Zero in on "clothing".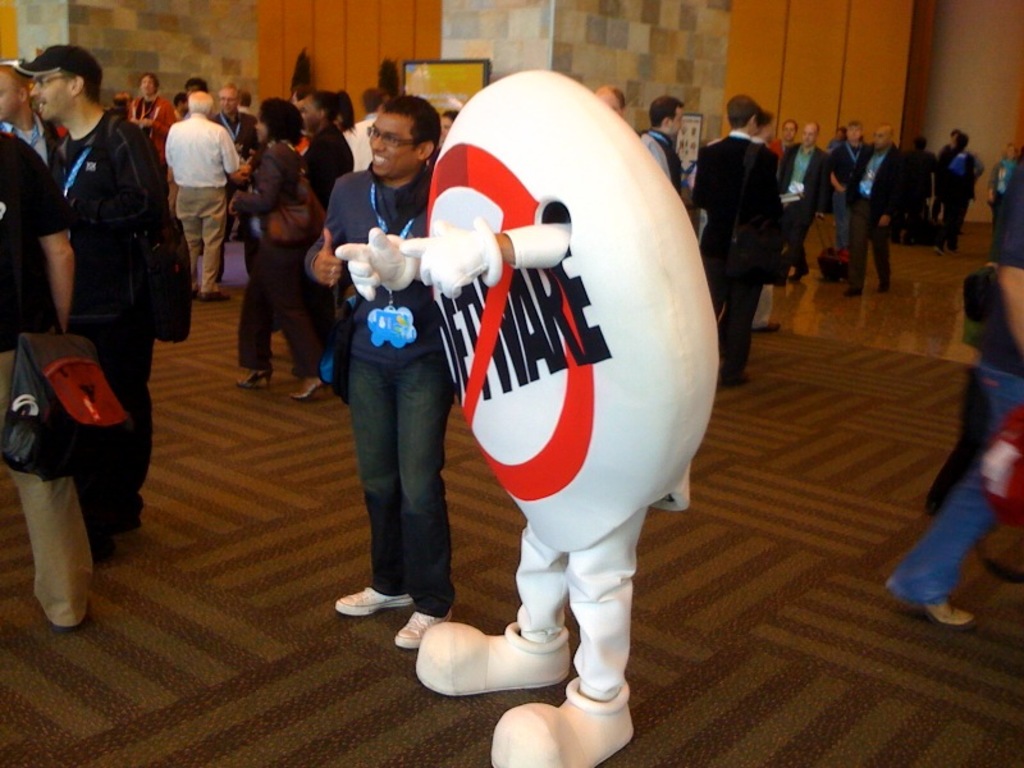
Zeroed in: x1=305, y1=124, x2=355, y2=206.
